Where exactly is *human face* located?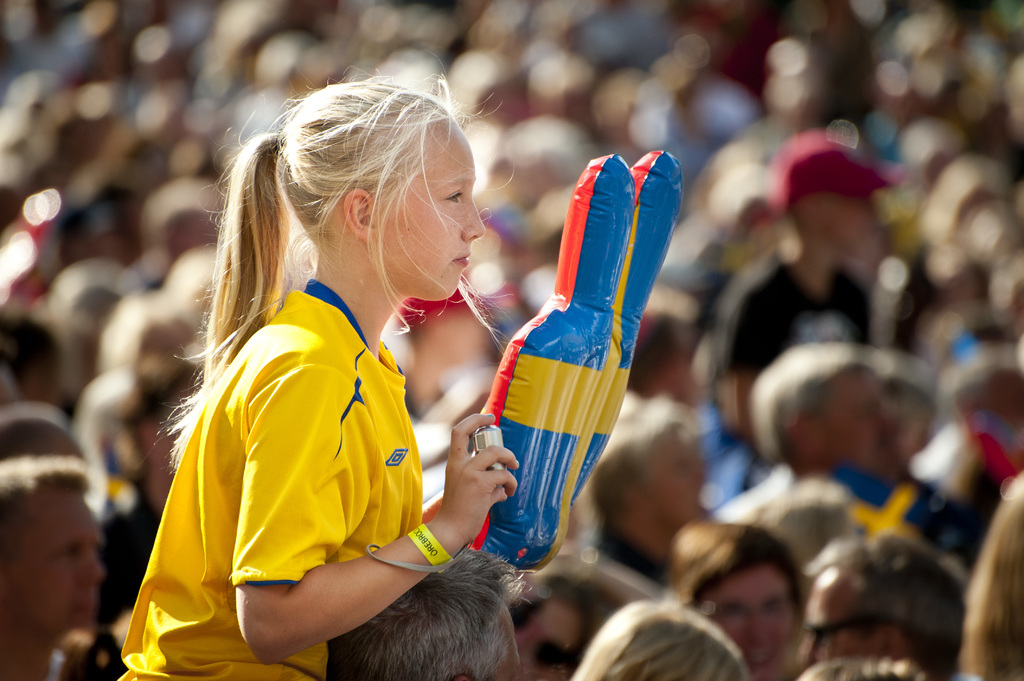
Its bounding box is 380/111/486/300.
